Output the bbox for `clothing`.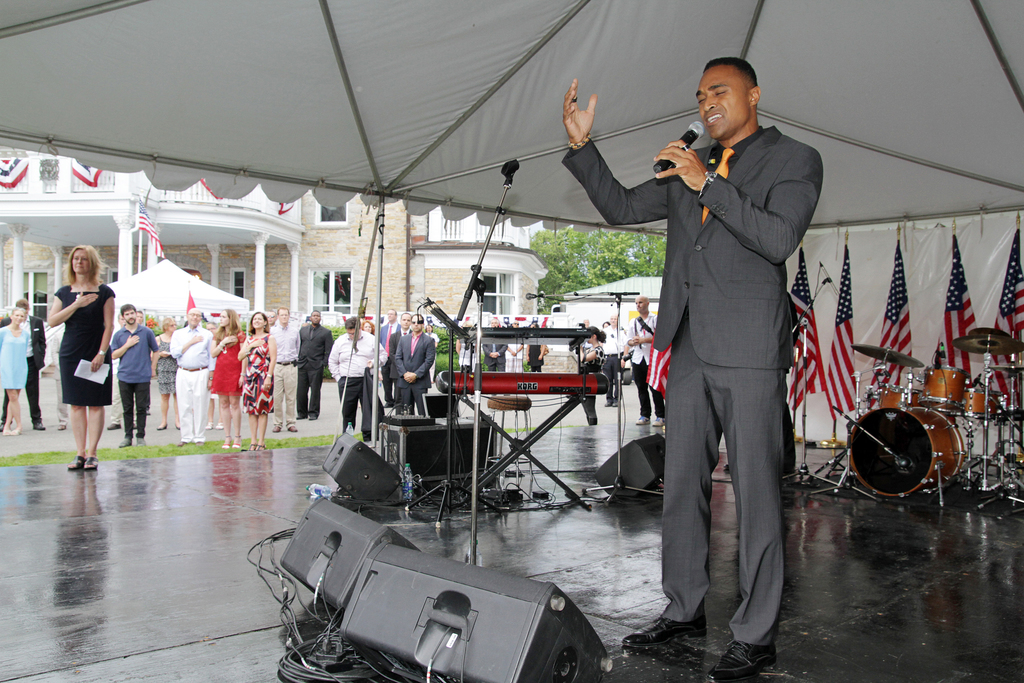
x1=377, y1=319, x2=402, y2=348.
